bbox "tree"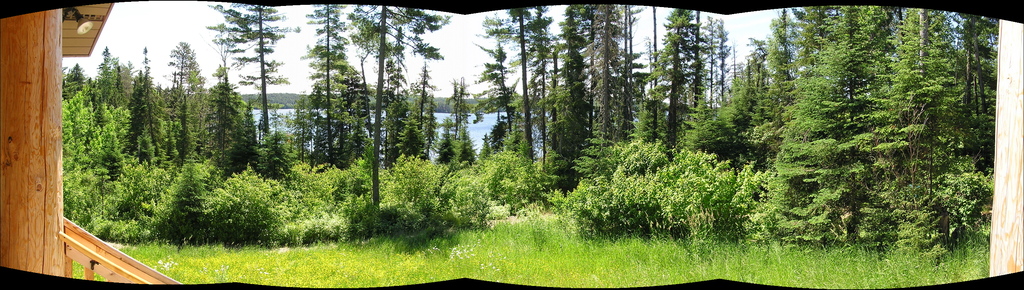
pyautogui.locateOnScreen(199, 161, 285, 244)
